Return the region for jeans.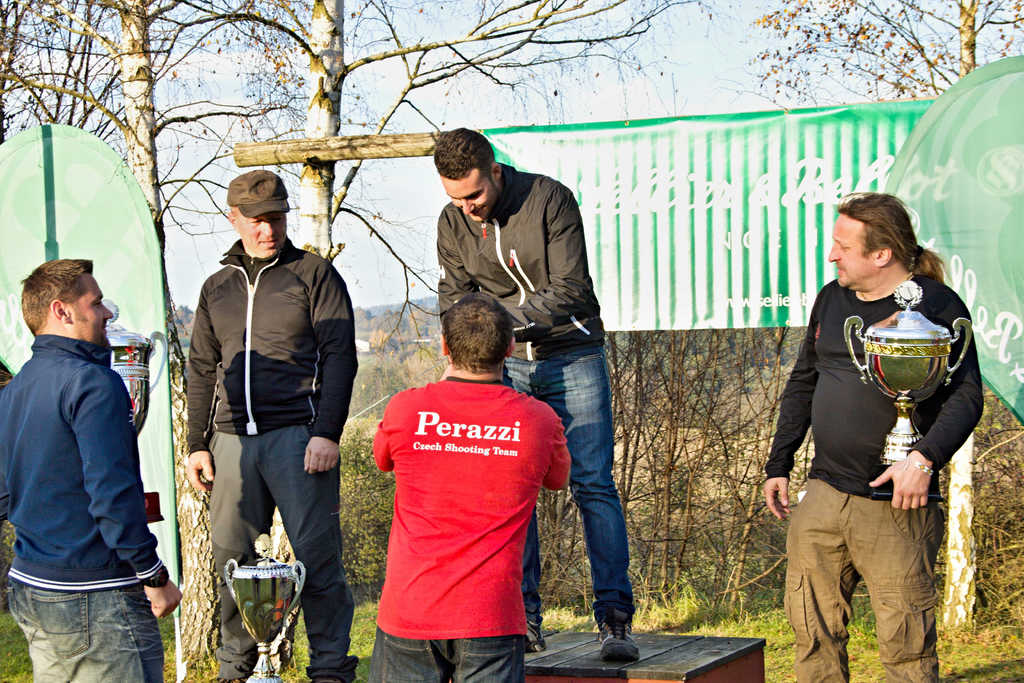
bbox=(504, 340, 633, 618).
